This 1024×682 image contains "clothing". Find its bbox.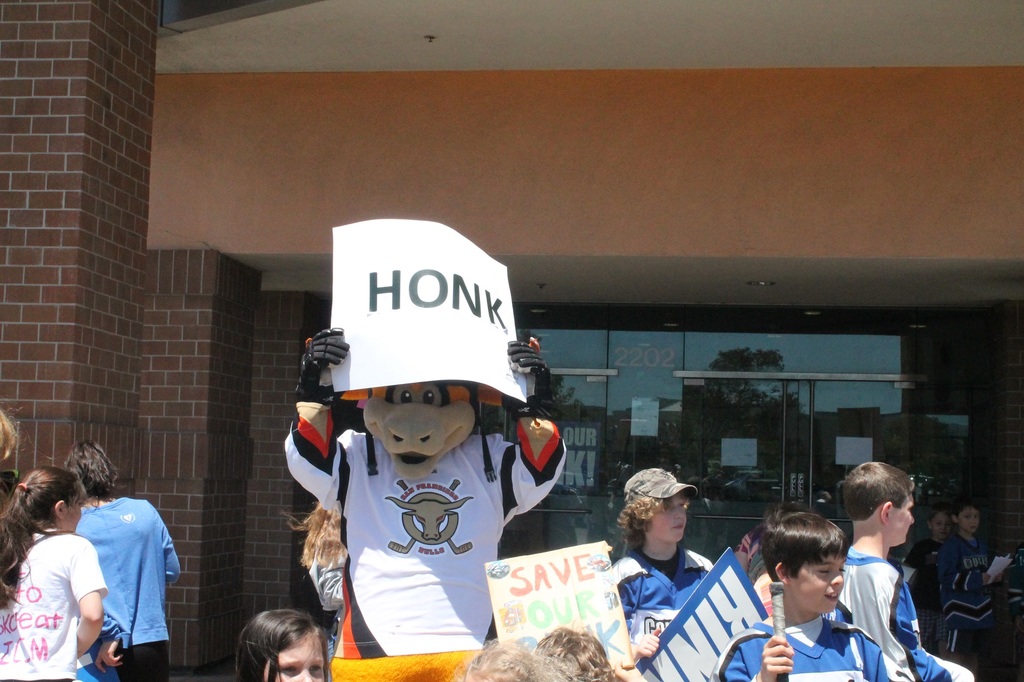
bbox(70, 495, 182, 681).
